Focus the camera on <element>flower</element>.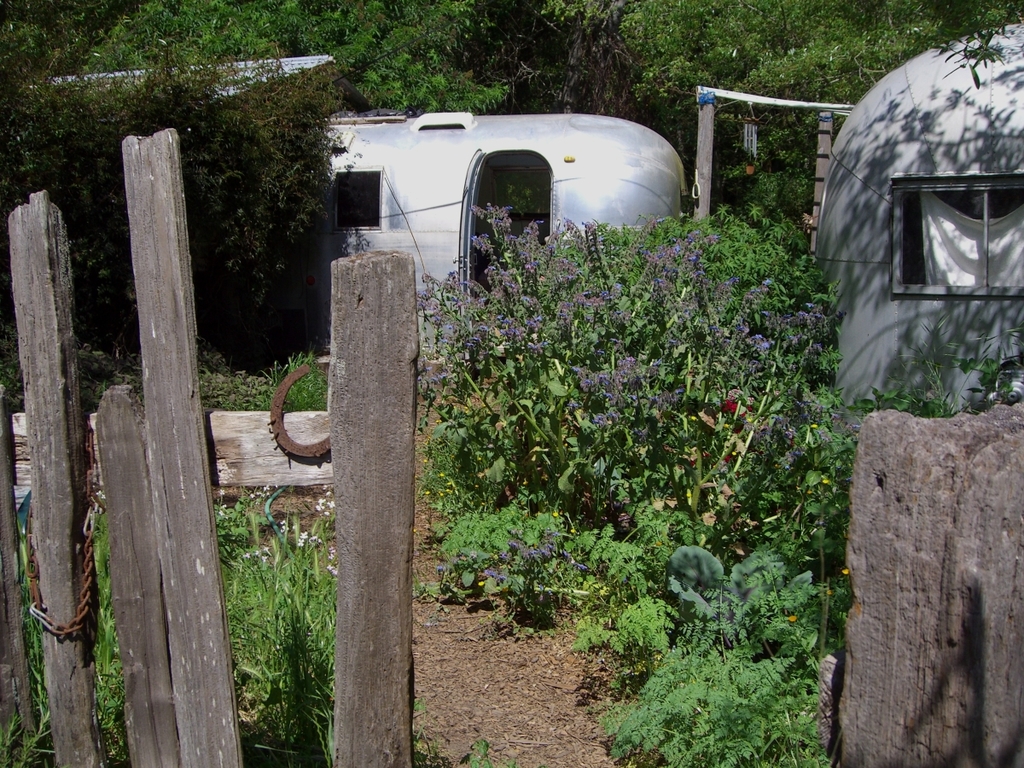
Focus region: 421/189/841/515.
